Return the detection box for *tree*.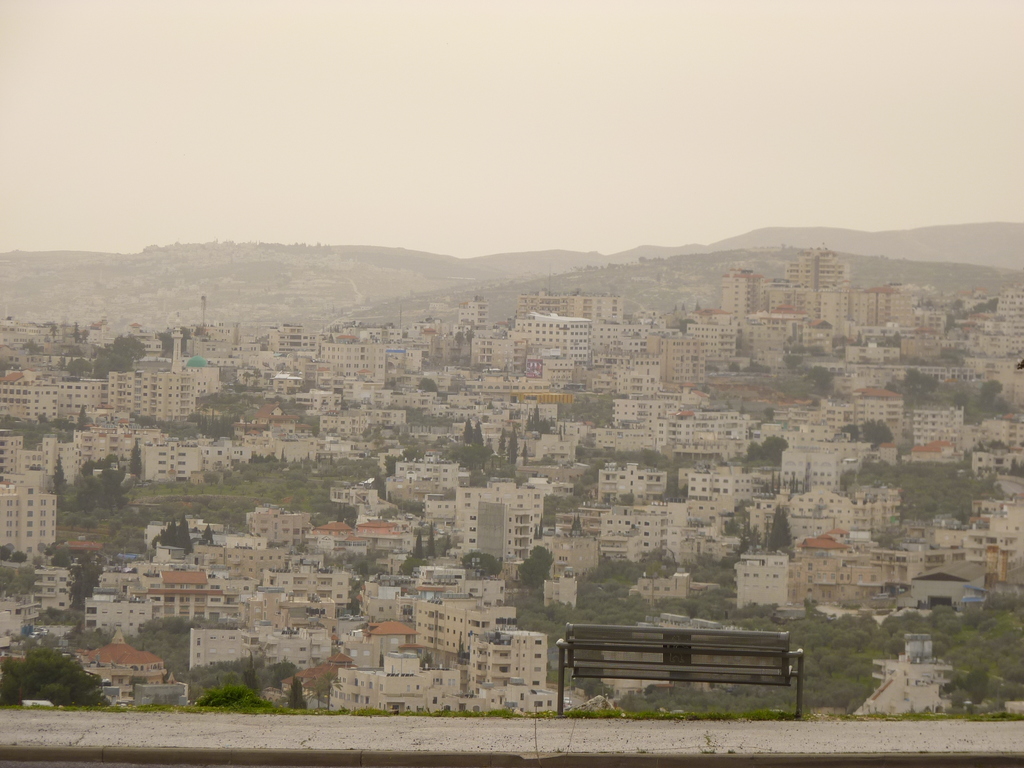
pyautogui.locateOnScreen(127, 412, 154, 427).
